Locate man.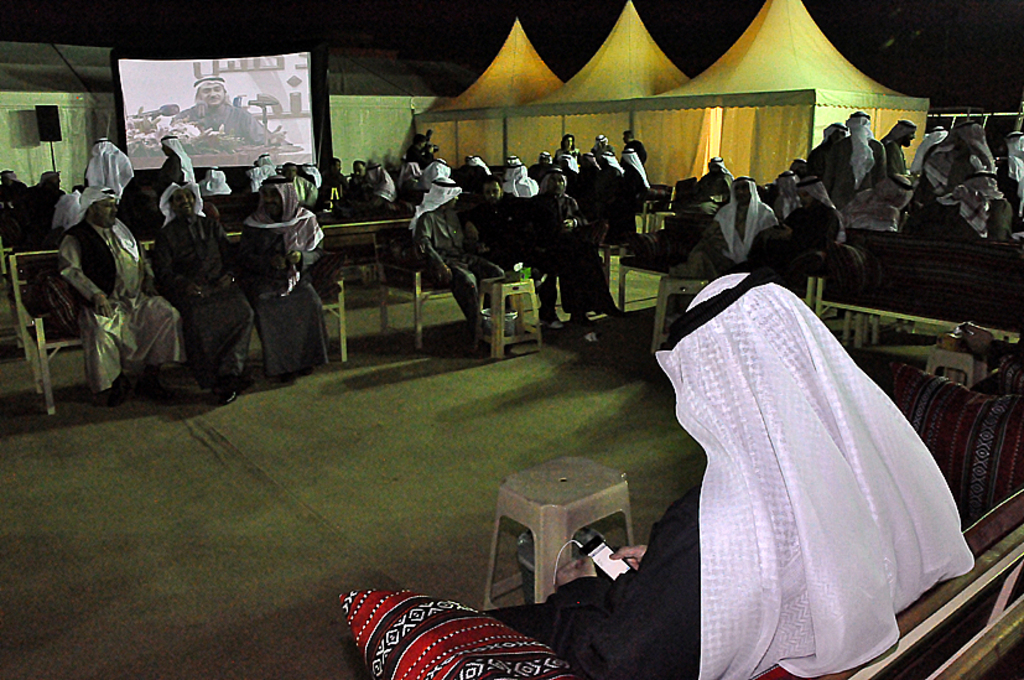
Bounding box: {"x1": 535, "y1": 173, "x2": 622, "y2": 328}.
